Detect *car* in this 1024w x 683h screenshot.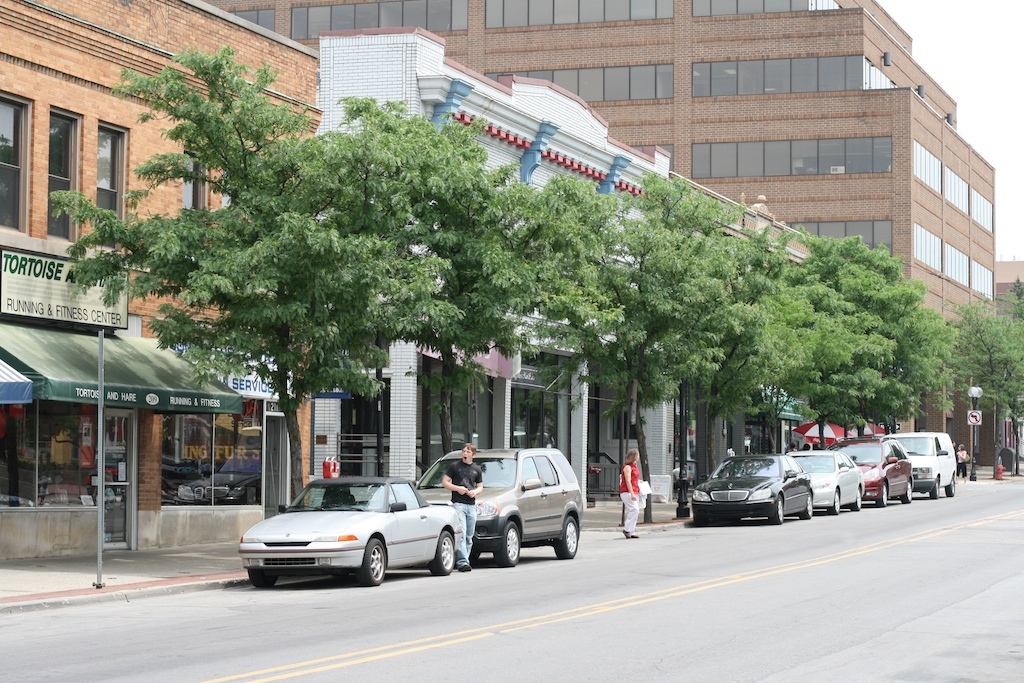
Detection: left=789, top=452, right=862, bottom=512.
